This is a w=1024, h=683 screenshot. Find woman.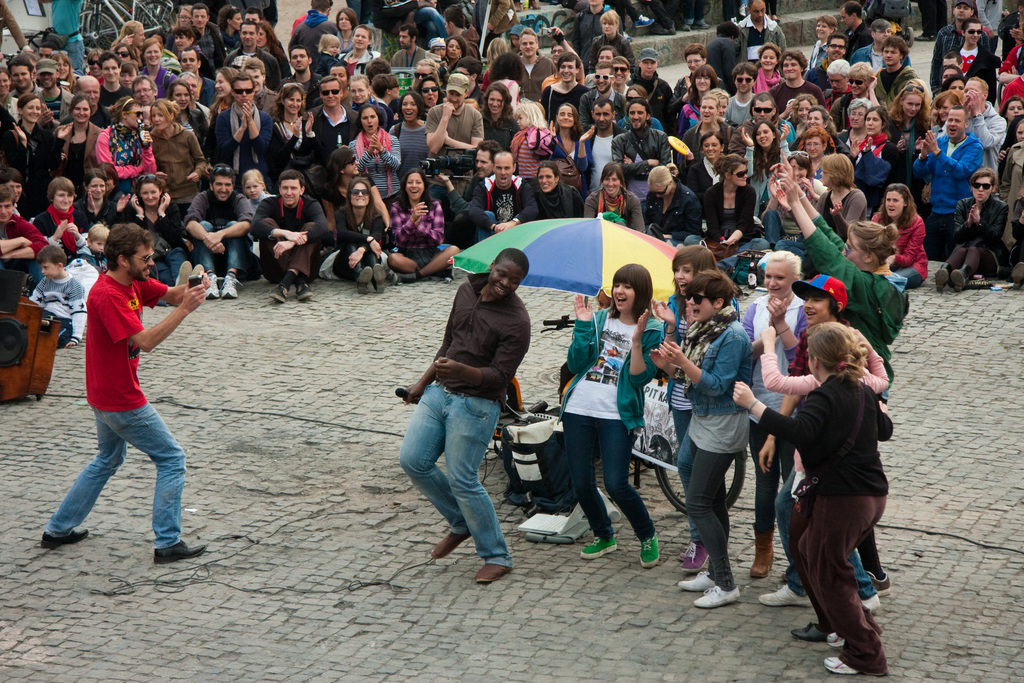
Bounding box: 645 162 707 242.
